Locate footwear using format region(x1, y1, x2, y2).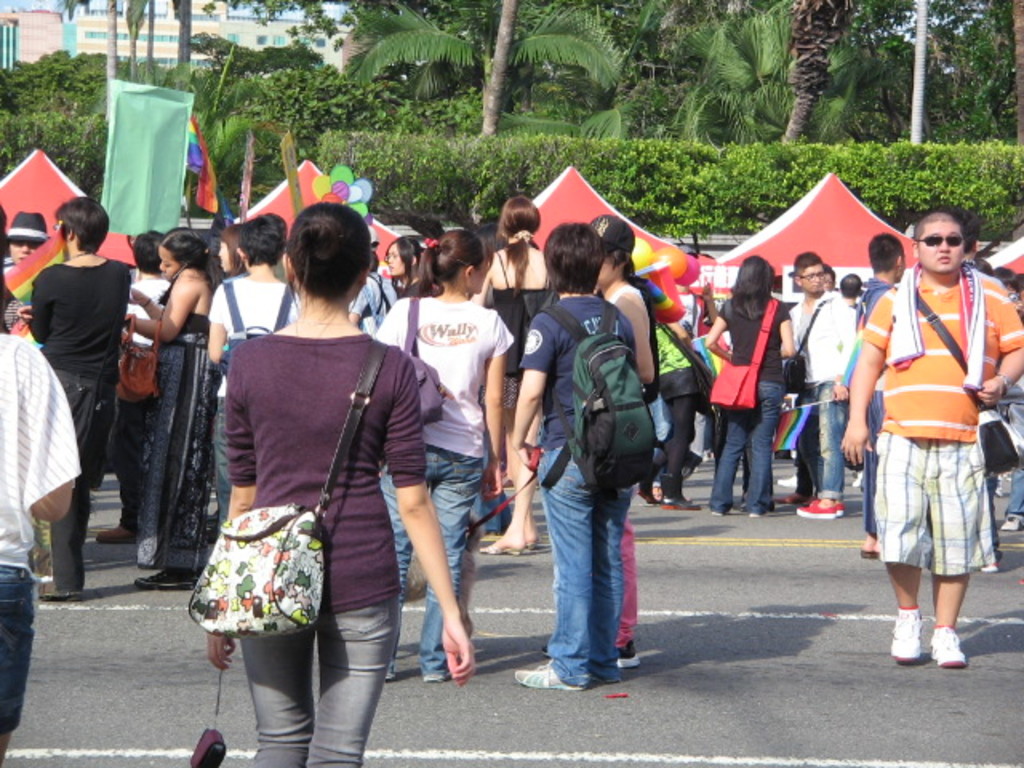
region(851, 472, 864, 485).
